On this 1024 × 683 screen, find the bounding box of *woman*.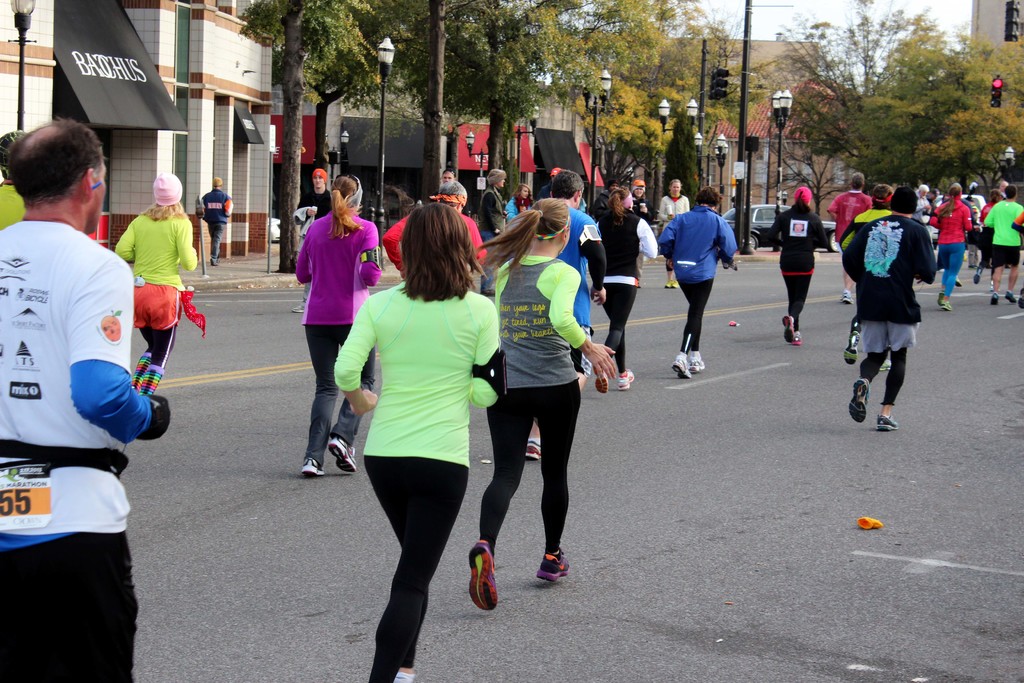
Bounding box: x1=771, y1=188, x2=829, y2=346.
